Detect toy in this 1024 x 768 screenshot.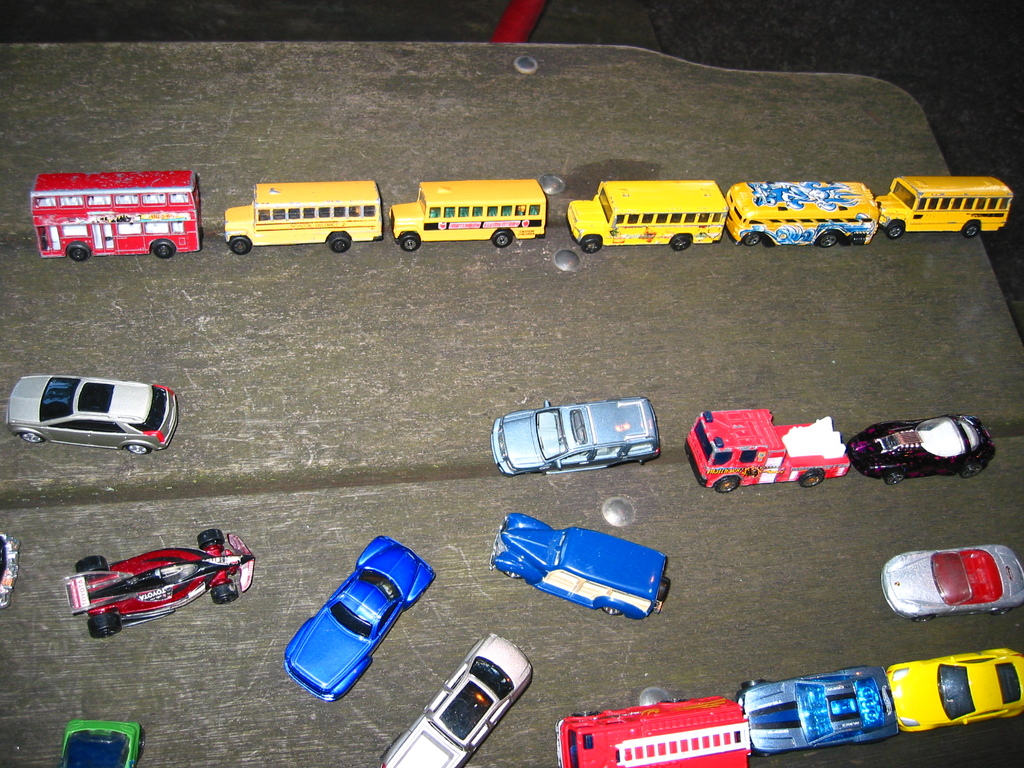
Detection: 380/635/535/767.
